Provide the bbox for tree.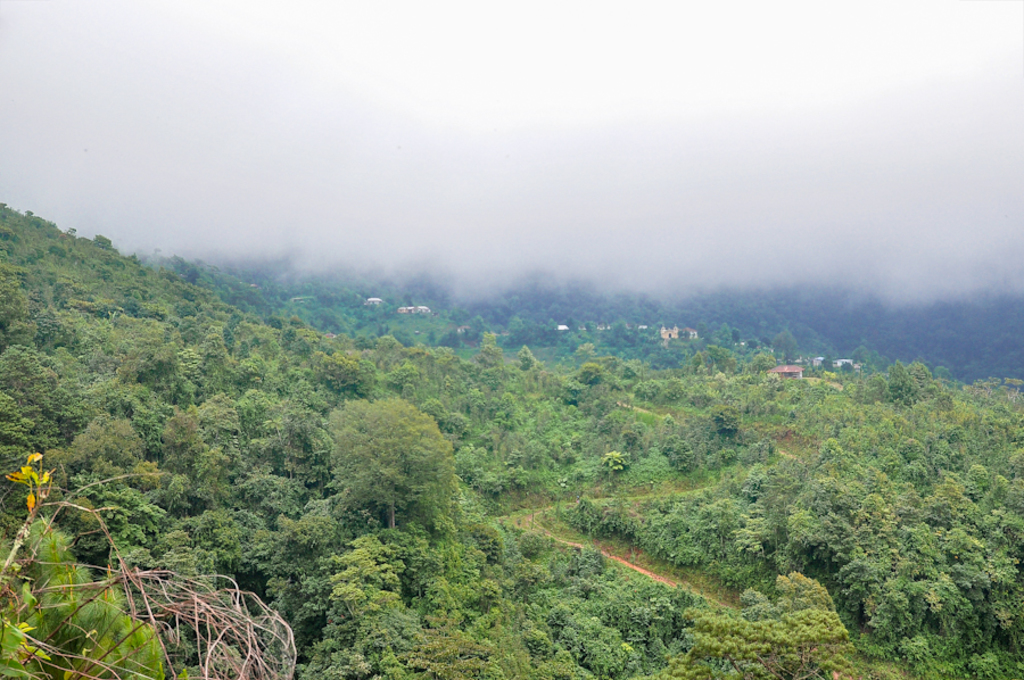
309 382 466 557.
